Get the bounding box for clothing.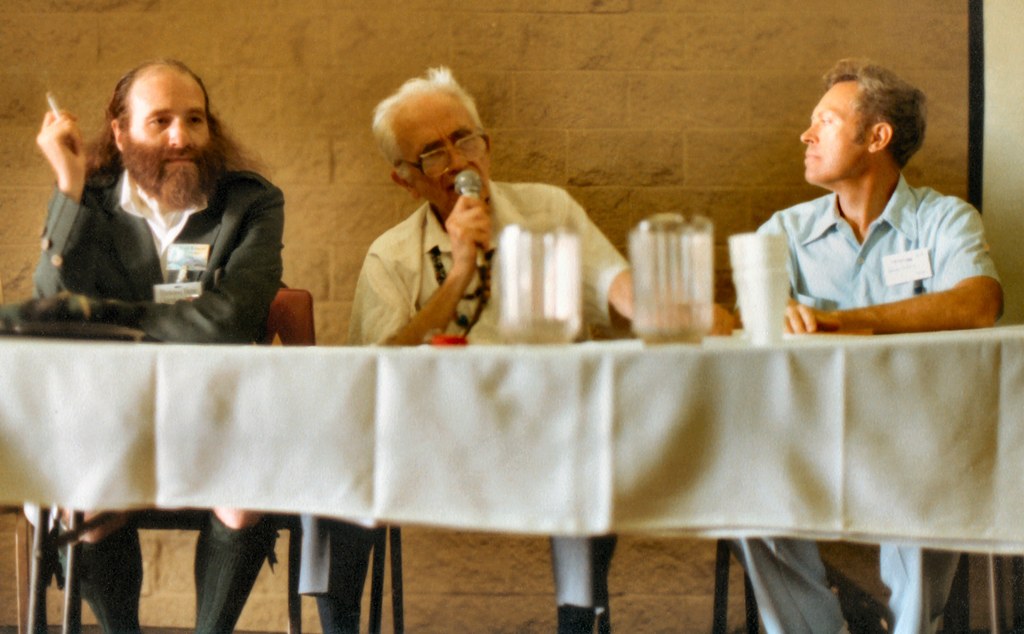
box(31, 163, 285, 350).
